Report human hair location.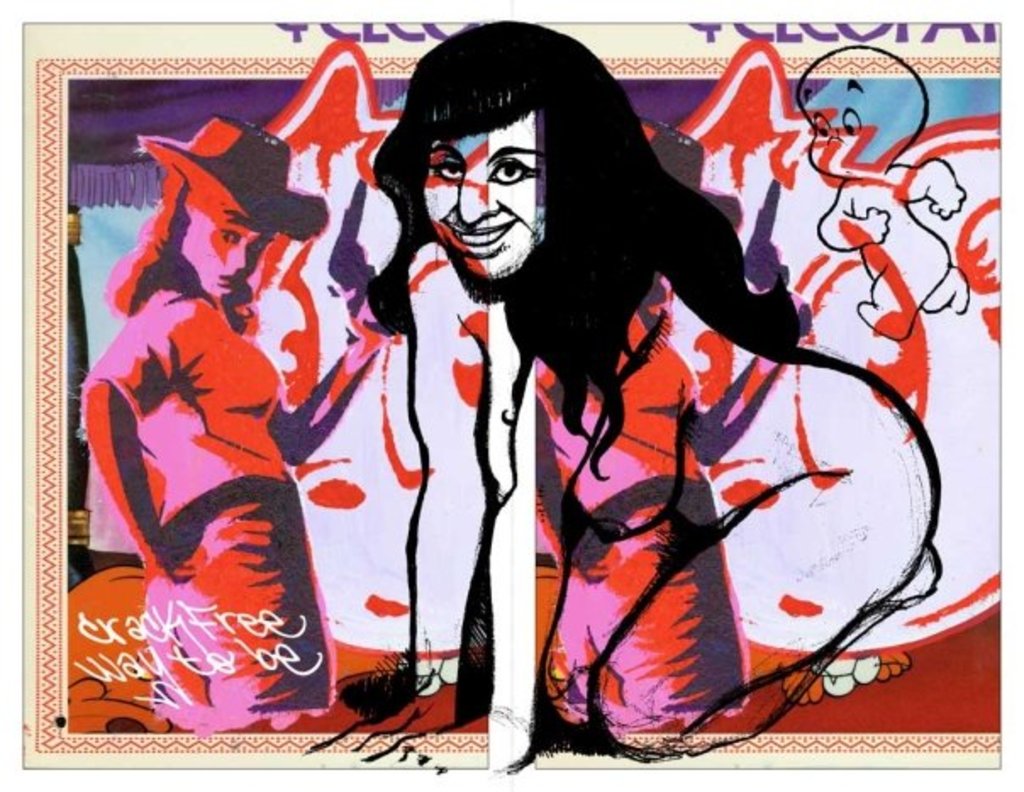
Report: [left=124, top=176, right=258, bottom=343].
